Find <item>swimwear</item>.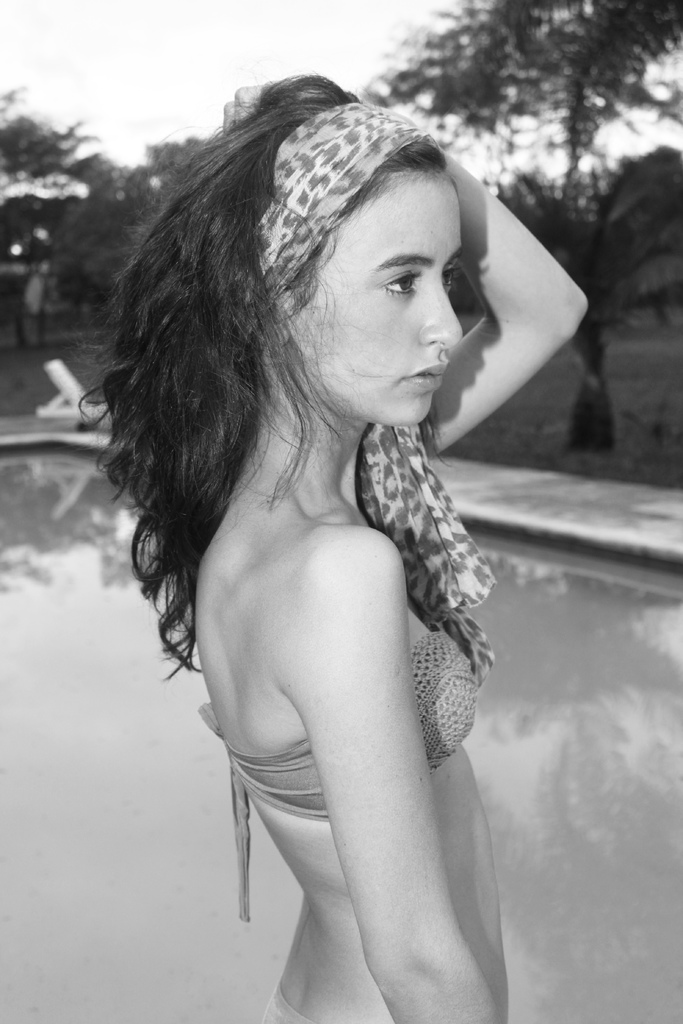
x1=217, y1=628, x2=490, y2=923.
